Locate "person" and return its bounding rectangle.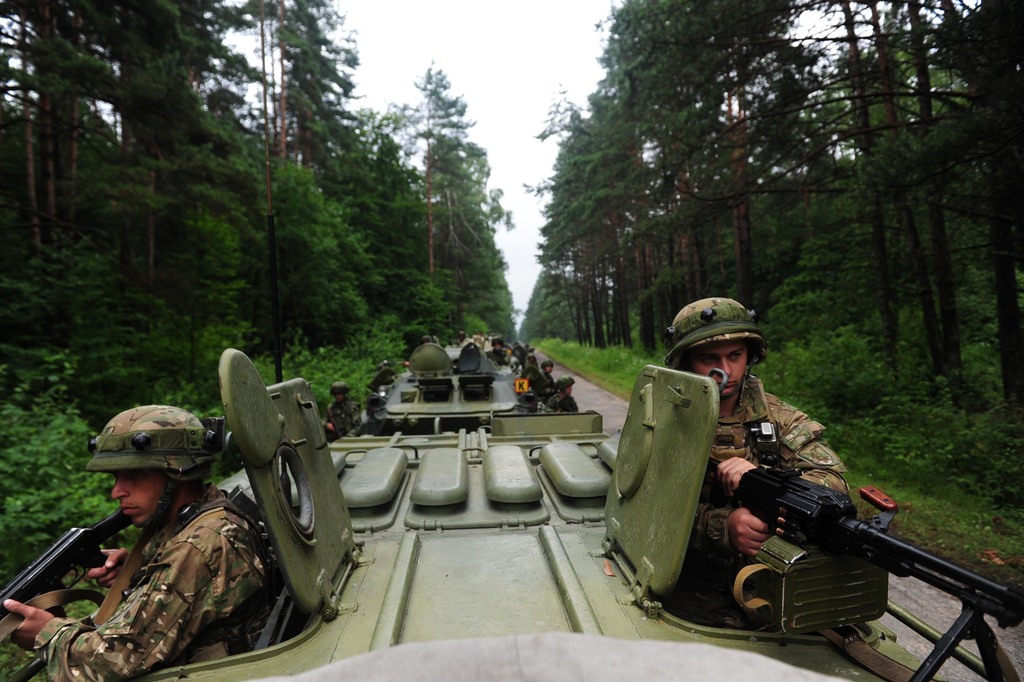
325, 380, 362, 439.
